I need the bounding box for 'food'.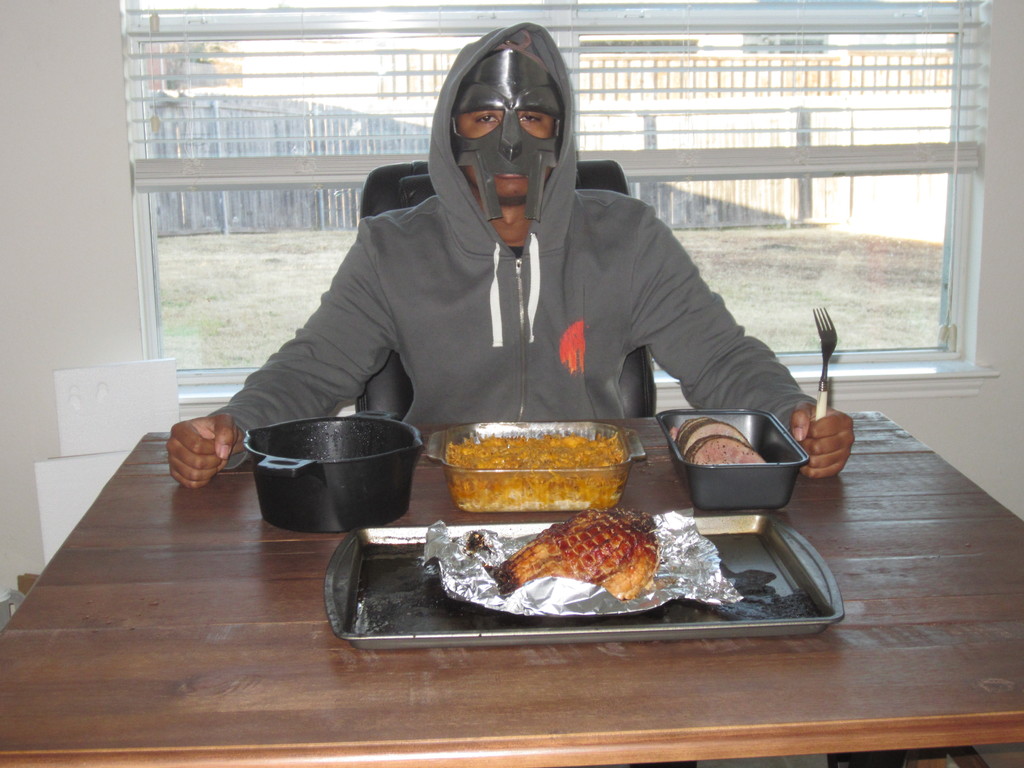
Here it is: x1=595 y1=533 x2=662 y2=598.
